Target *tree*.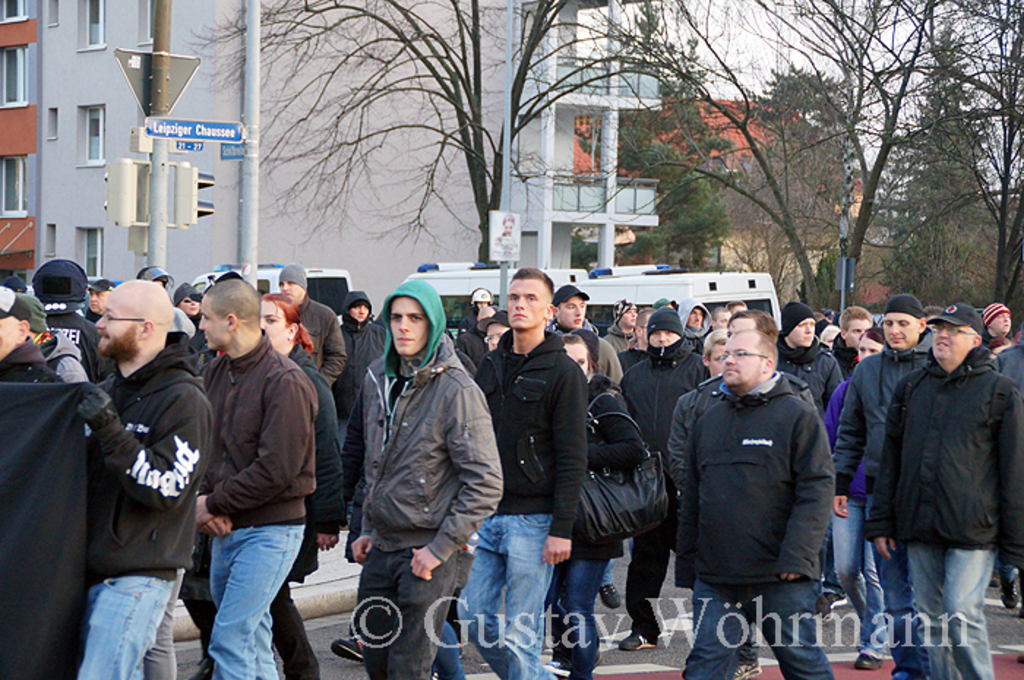
Target region: l=573, t=0, r=955, b=316.
